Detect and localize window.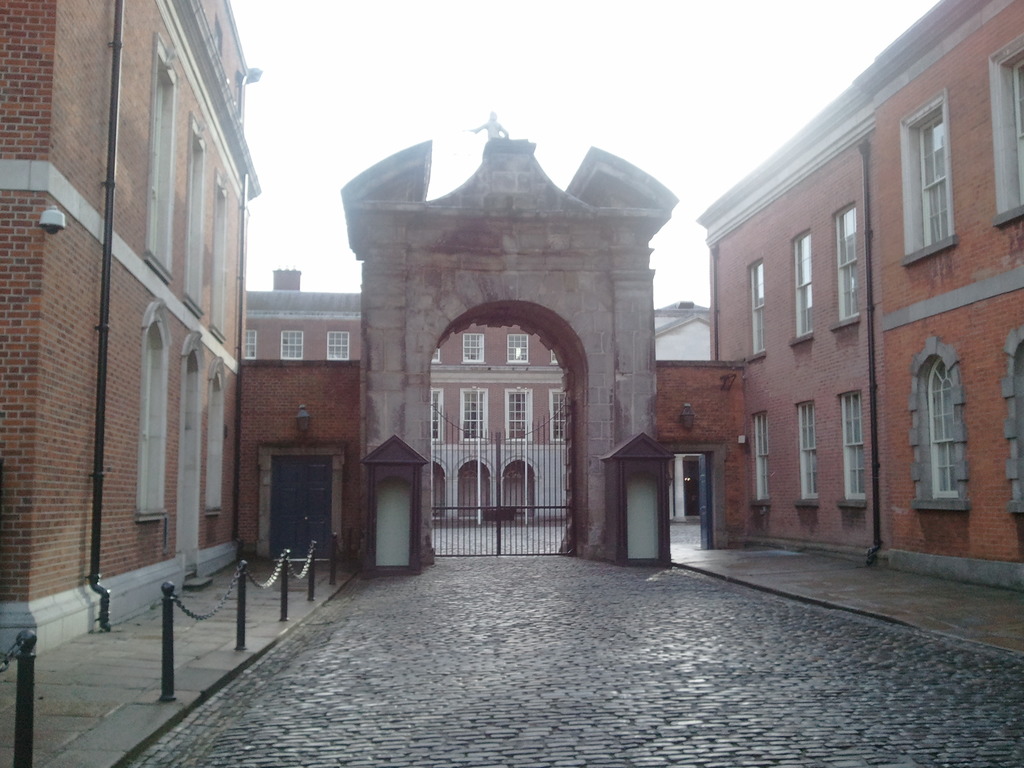
Localized at Rect(788, 233, 809, 336).
